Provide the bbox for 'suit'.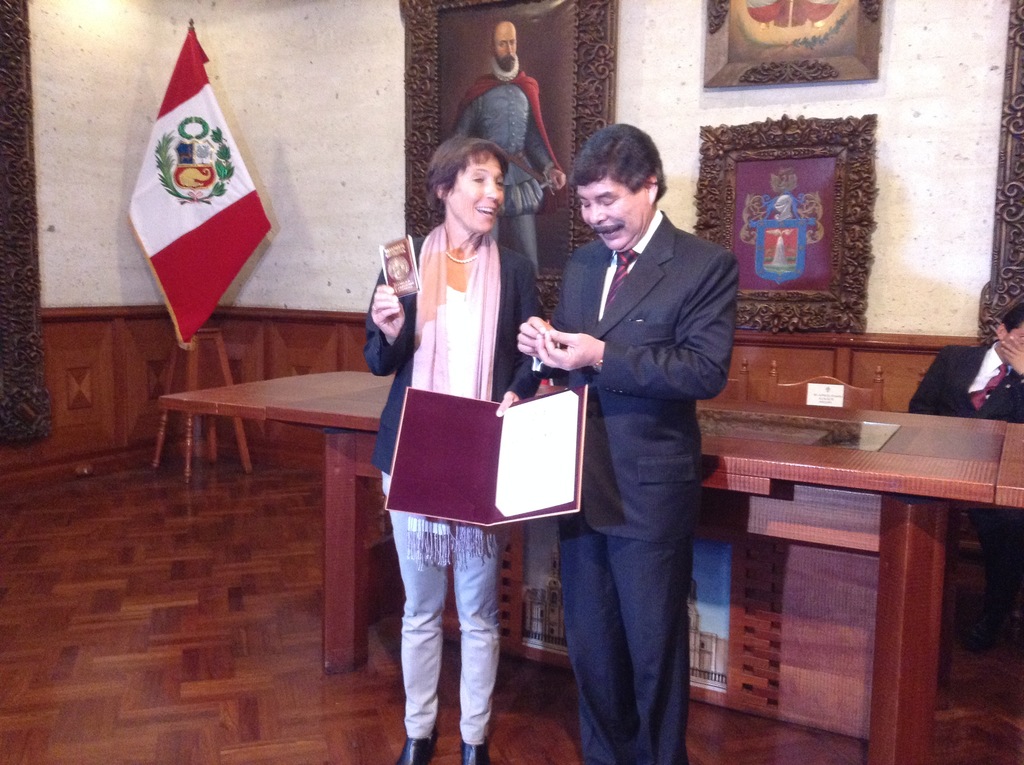
region(549, 205, 739, 762).
